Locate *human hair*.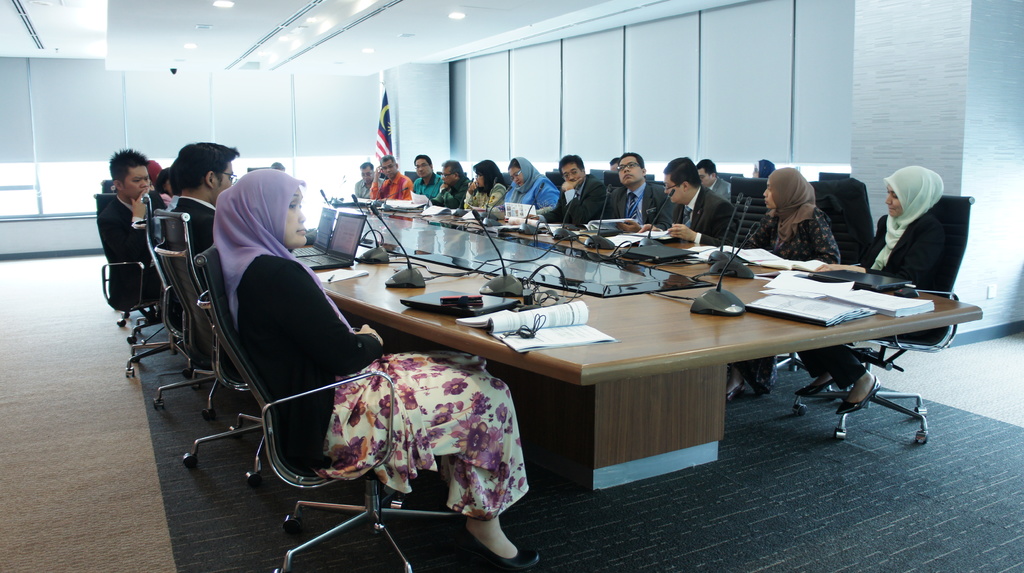
Bounding box: <region>559, 152, 583, 173</region>.
